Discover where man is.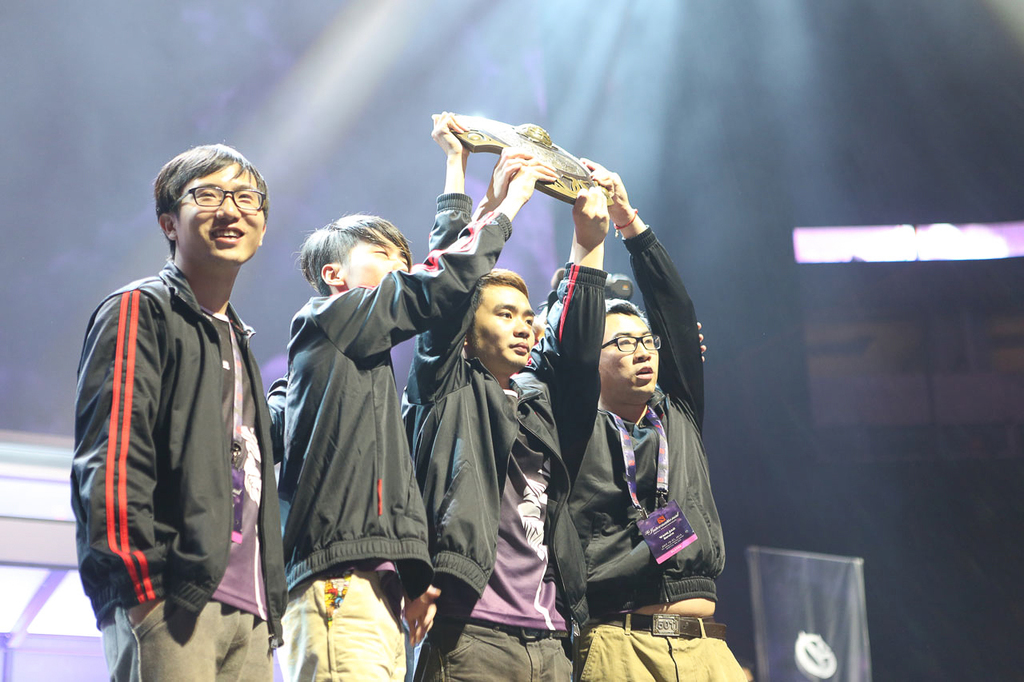
Discovered at (66,130,292,681).
